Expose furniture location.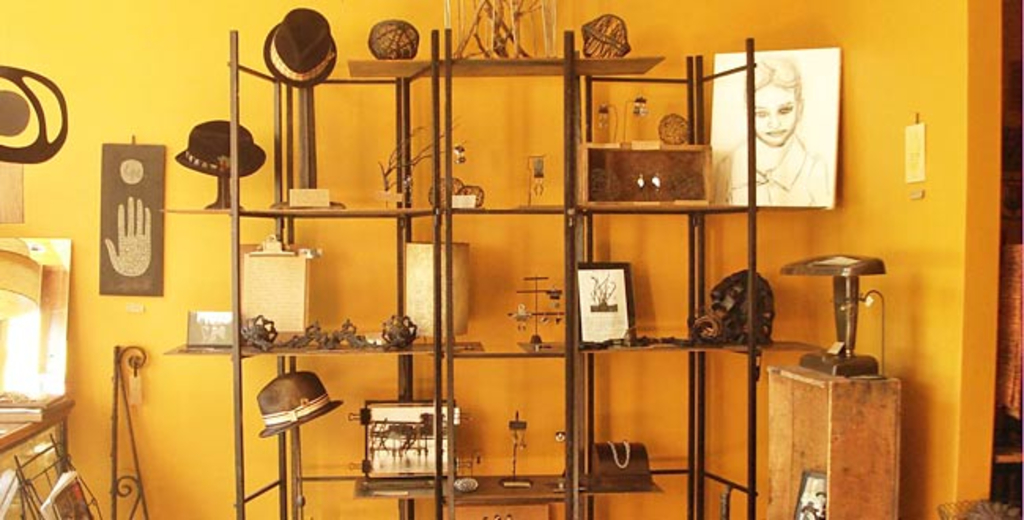
Exposed at [992,448,1022,465].
